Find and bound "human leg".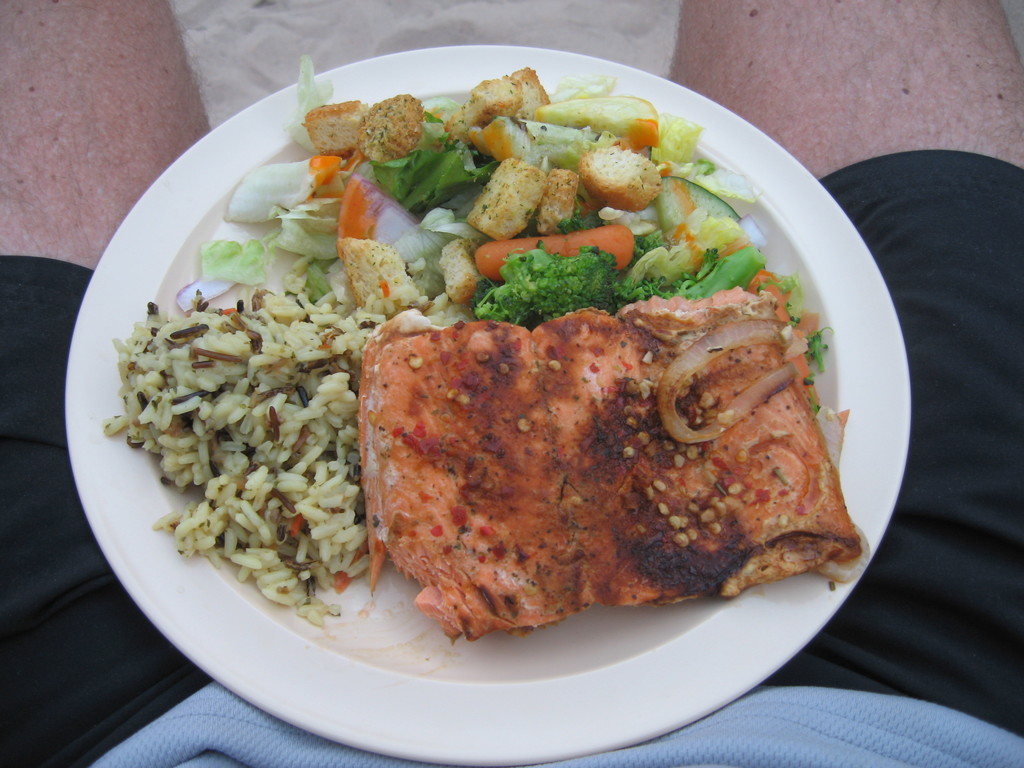
Bound: l=761, t=148, r=1023, b=735.
